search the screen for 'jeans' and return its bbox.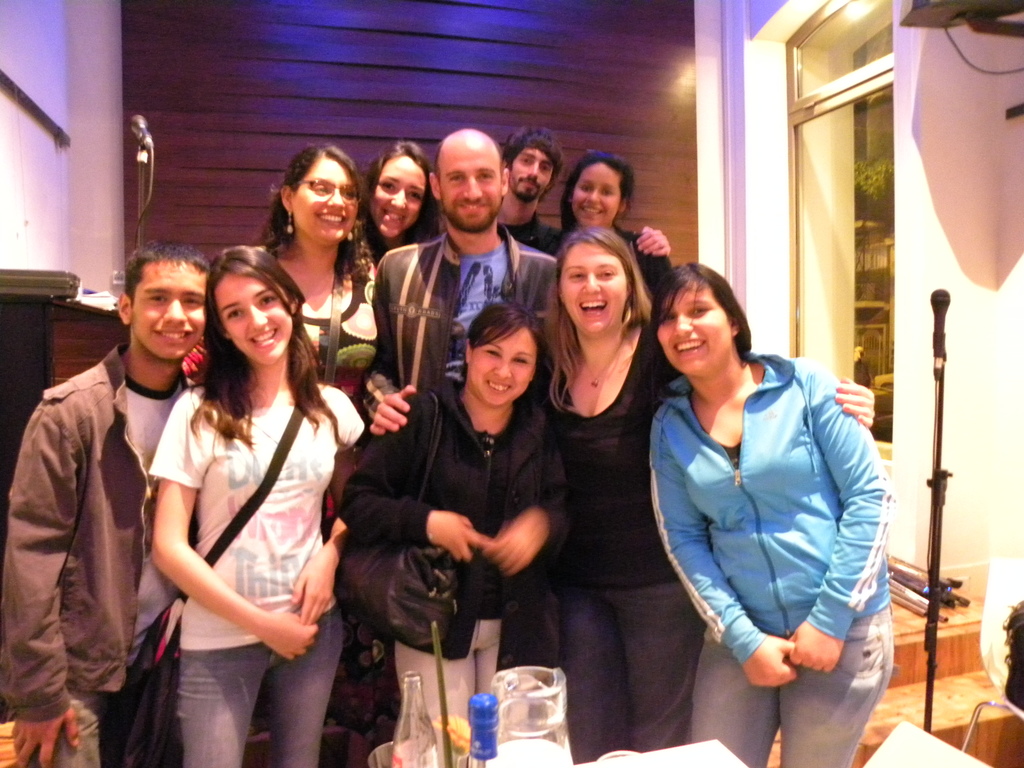
Found: (left=557, top=580, right=703, bottom=765).
